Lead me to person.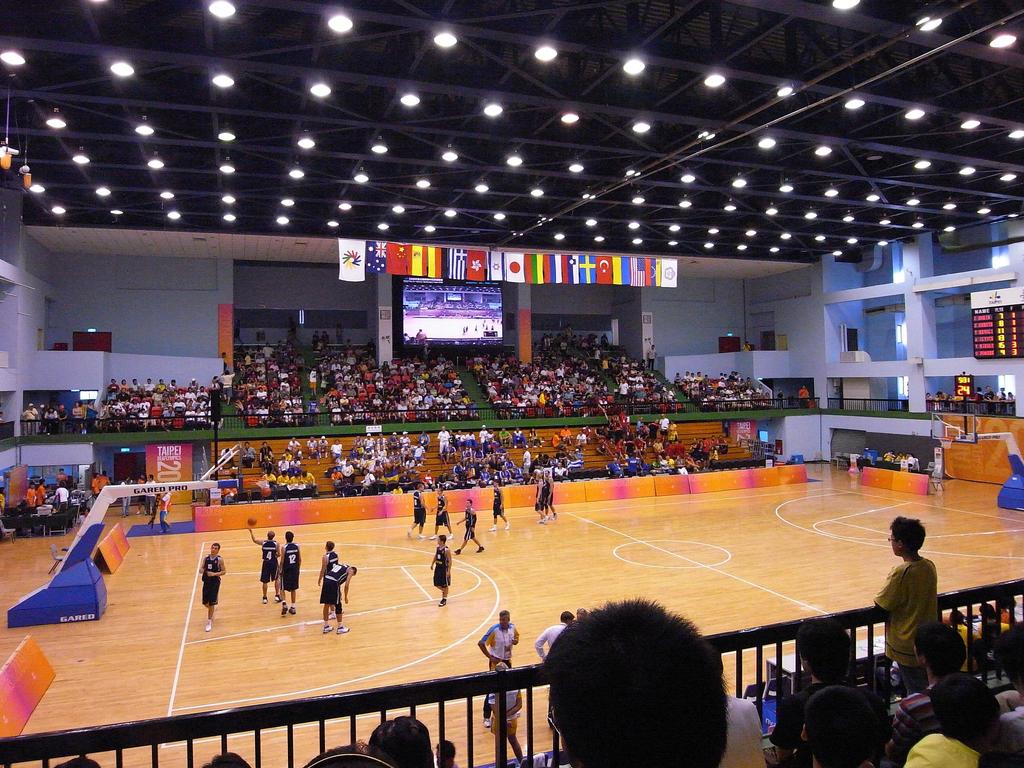
Lead to bbox(488, 657, 526, 762).
